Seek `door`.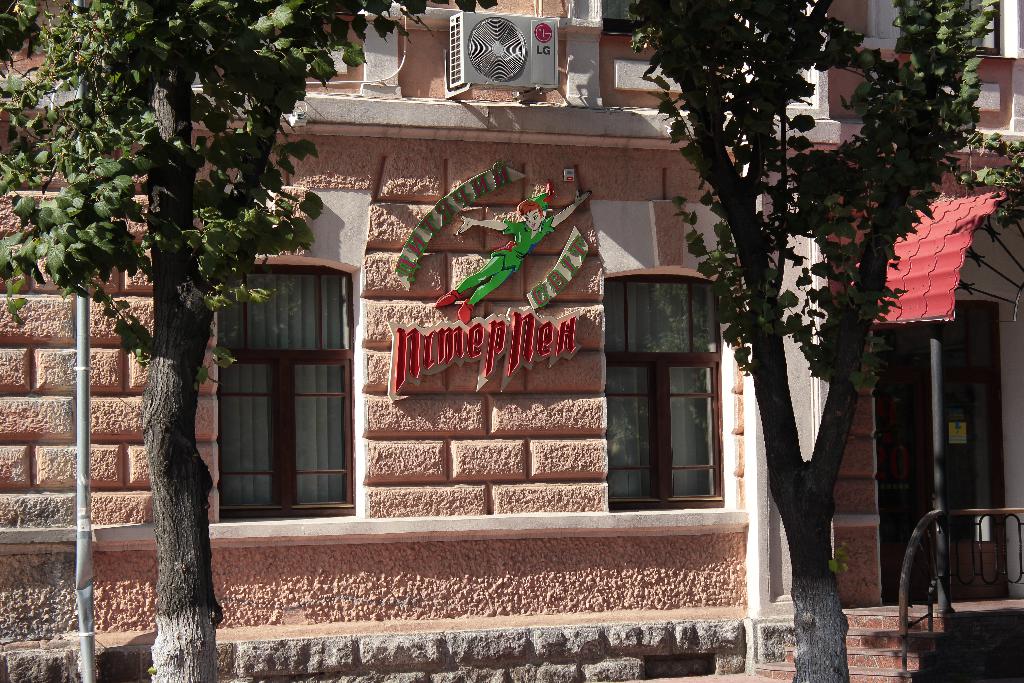
select_region(869, 315, 1016, 607).
